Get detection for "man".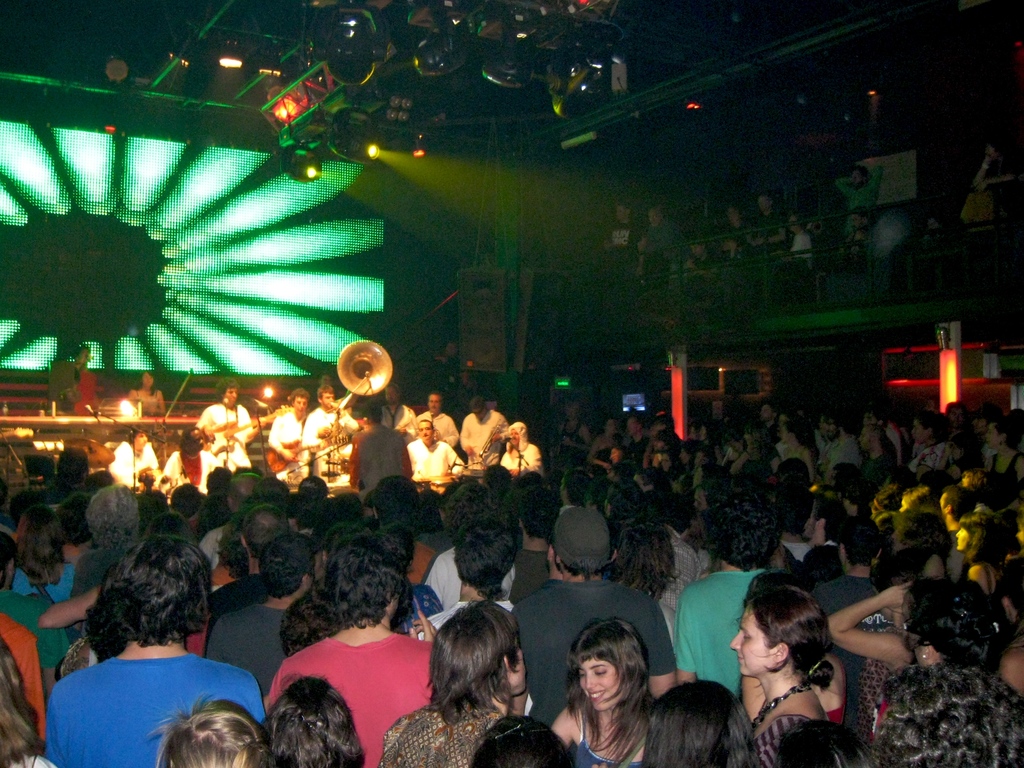
Detection: select_region(763, 401, 784, 448).
